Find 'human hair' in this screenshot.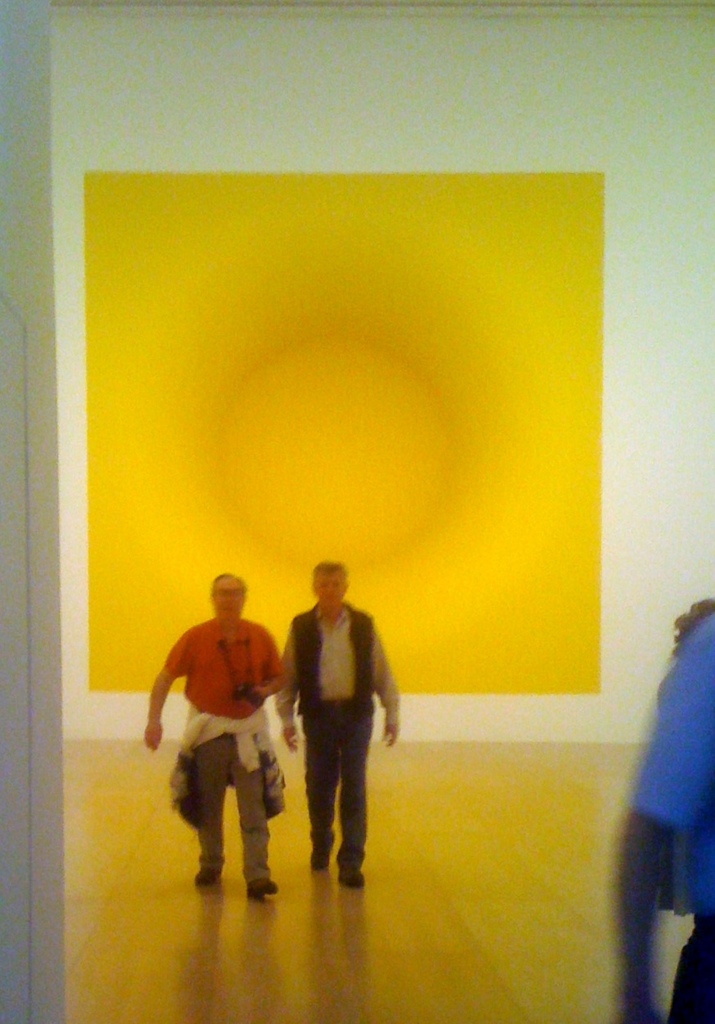
The bounding box for 'human hair' is select_region(212, 571, 247, 601).
